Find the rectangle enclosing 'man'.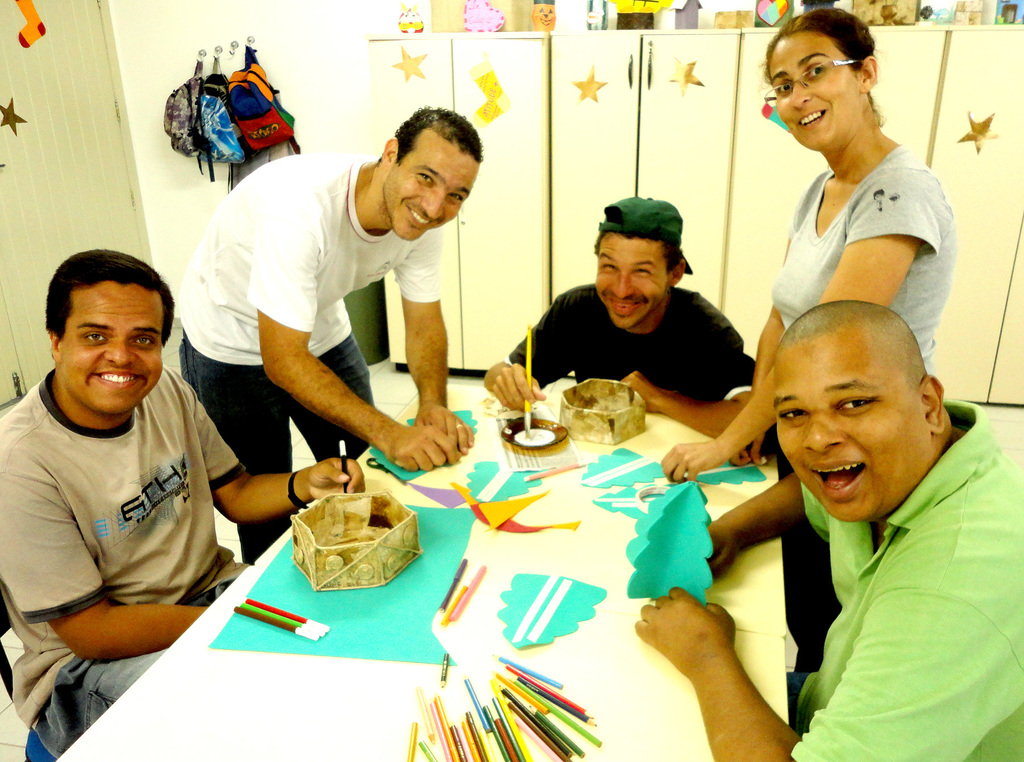
177,104,479,569.
